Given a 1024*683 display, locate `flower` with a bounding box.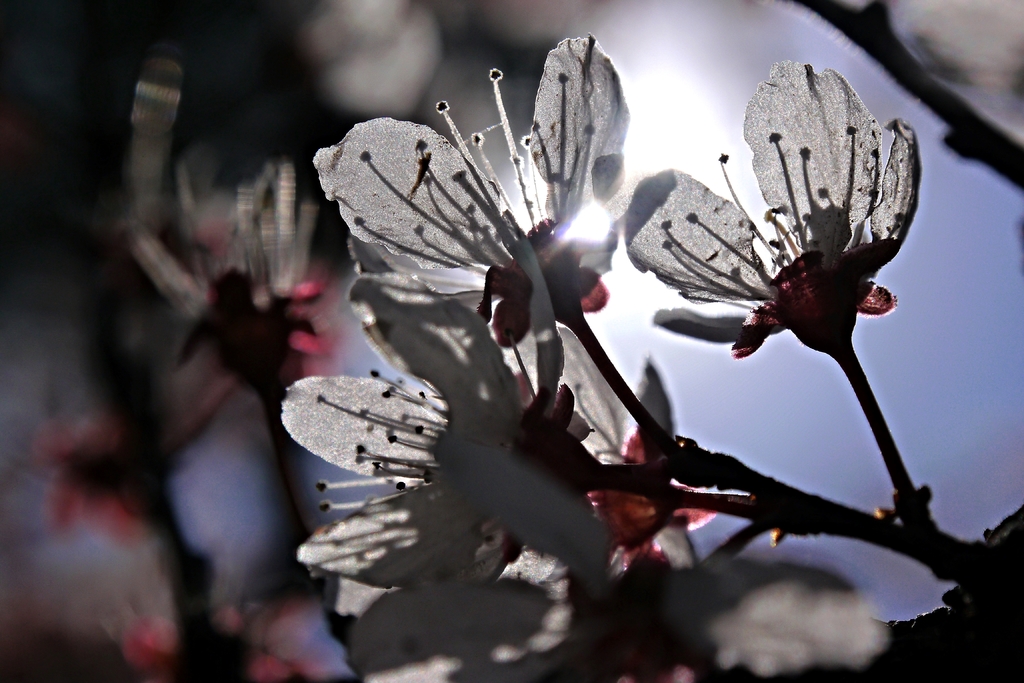
Located: 641, 71, 919, 424.
